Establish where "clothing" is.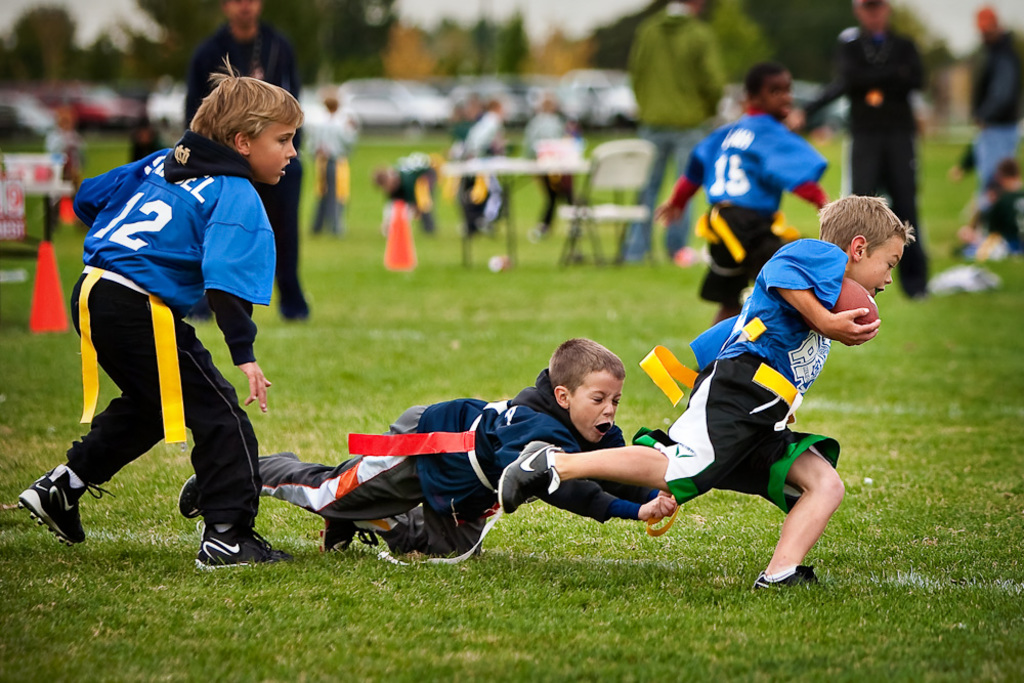
Established at {"left": 633, "top": 243, "right": 839, "bottom": 508}.
